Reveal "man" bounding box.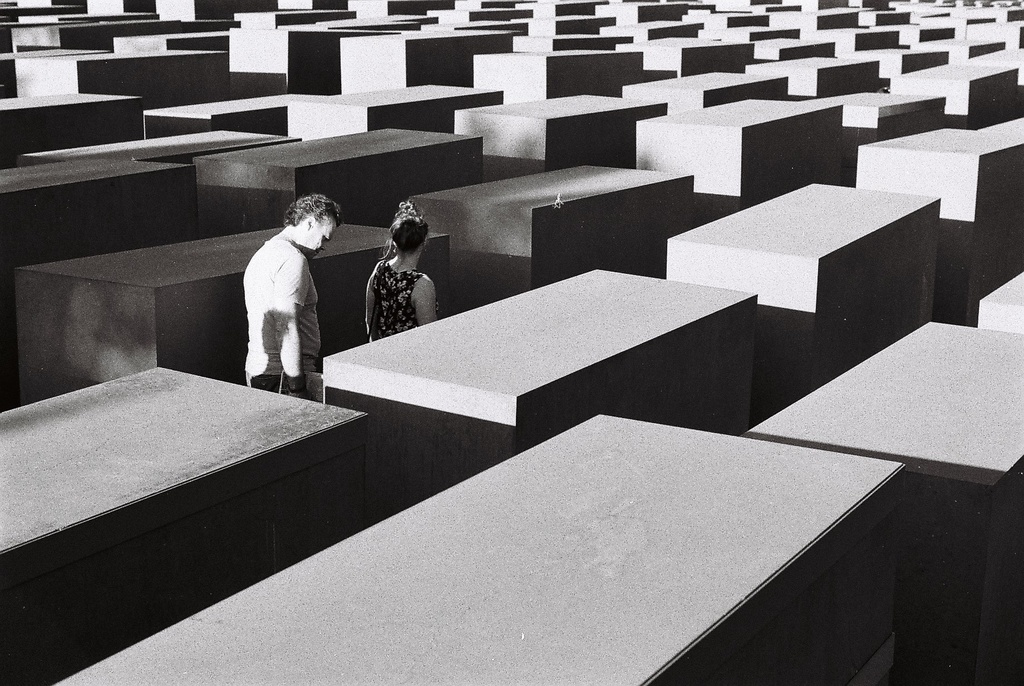
Revealed: {"left": 235, "top": 189, "right": 340, "bottom": 412}.
